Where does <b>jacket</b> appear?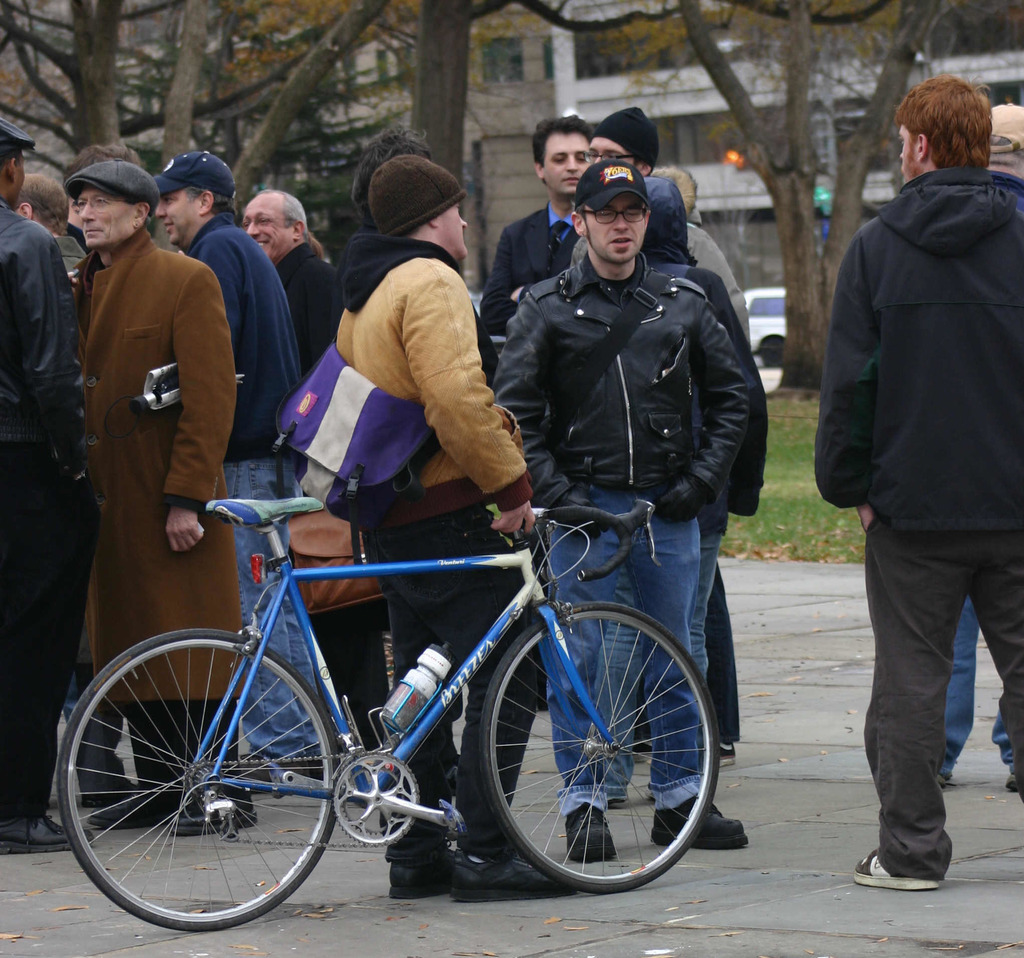
Appears at <bbox>0, 193, 87, 459</bbox>.
